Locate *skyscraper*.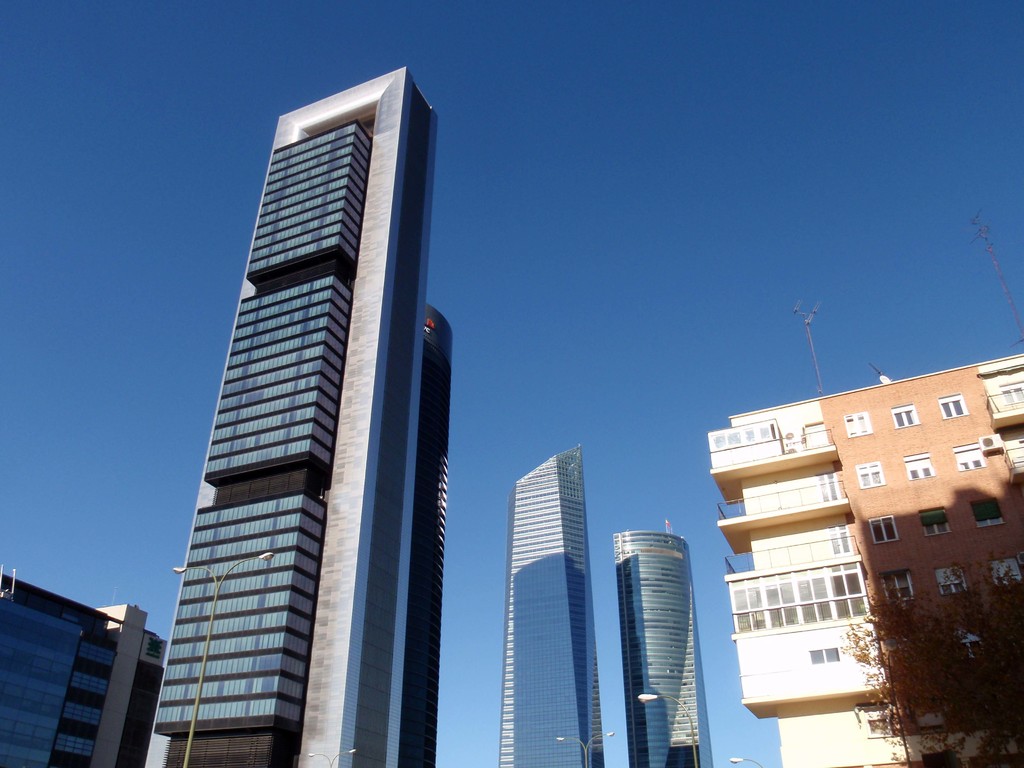
Bounding box: 698,350,1023,767.
